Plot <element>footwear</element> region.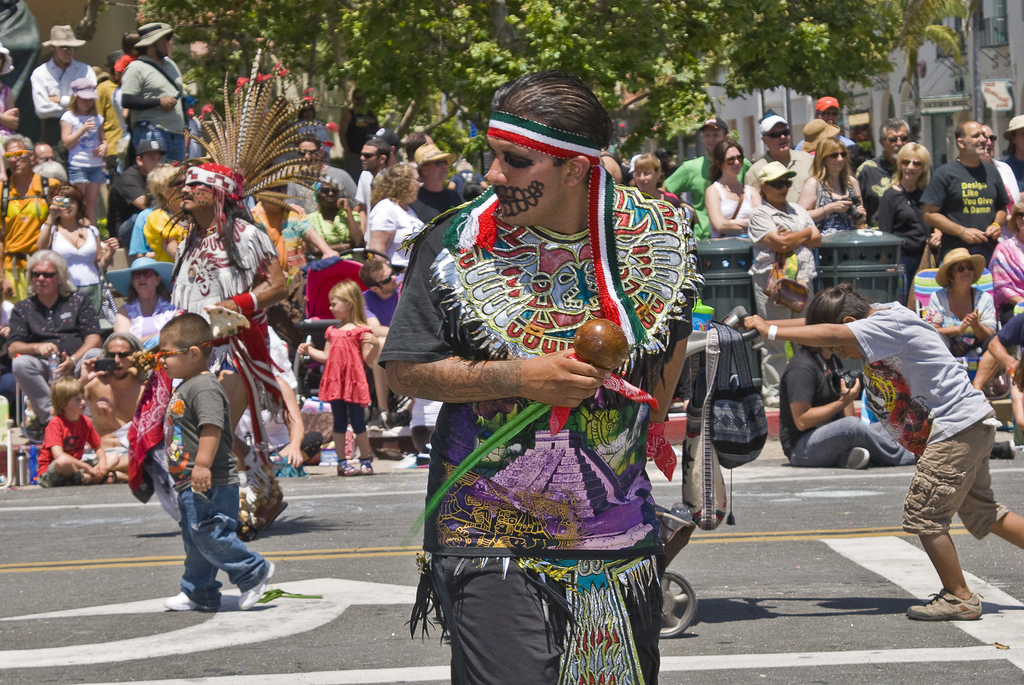
Plotted at 985 439 1018 458.
